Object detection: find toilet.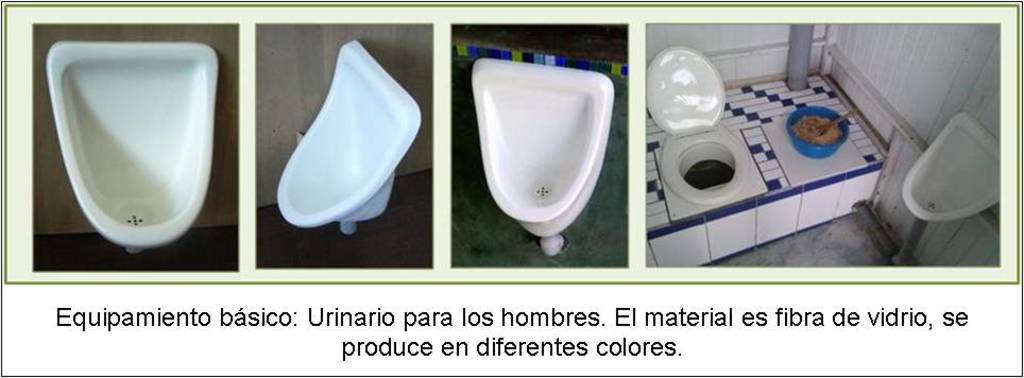
470, 50, 614, 247.
